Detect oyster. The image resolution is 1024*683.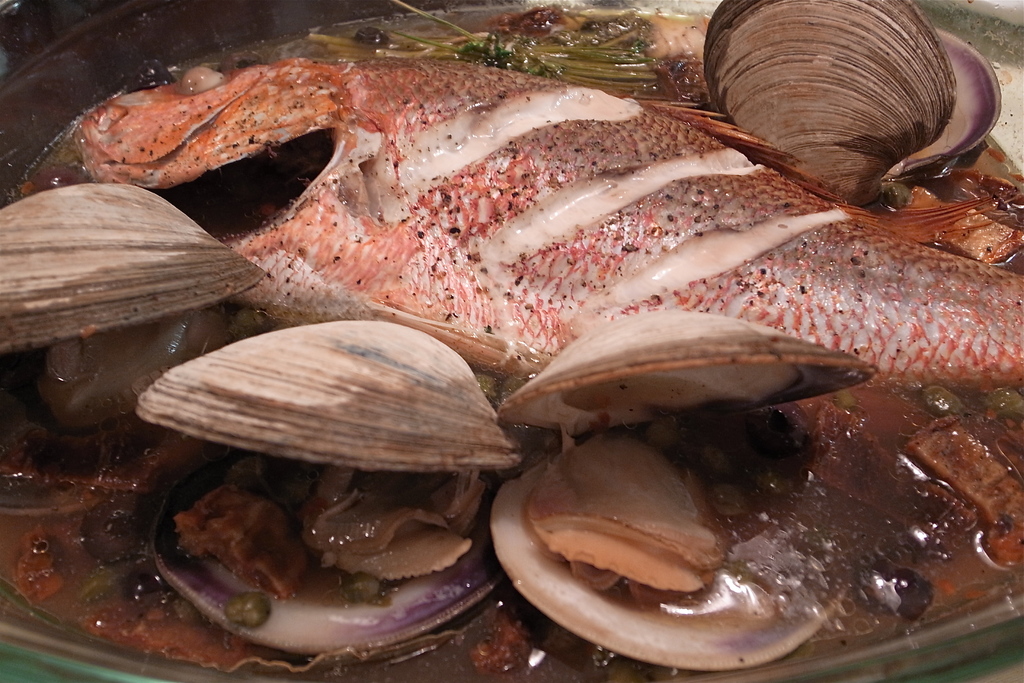
(x1=698, y1=0, x2=1005, y2=210).
